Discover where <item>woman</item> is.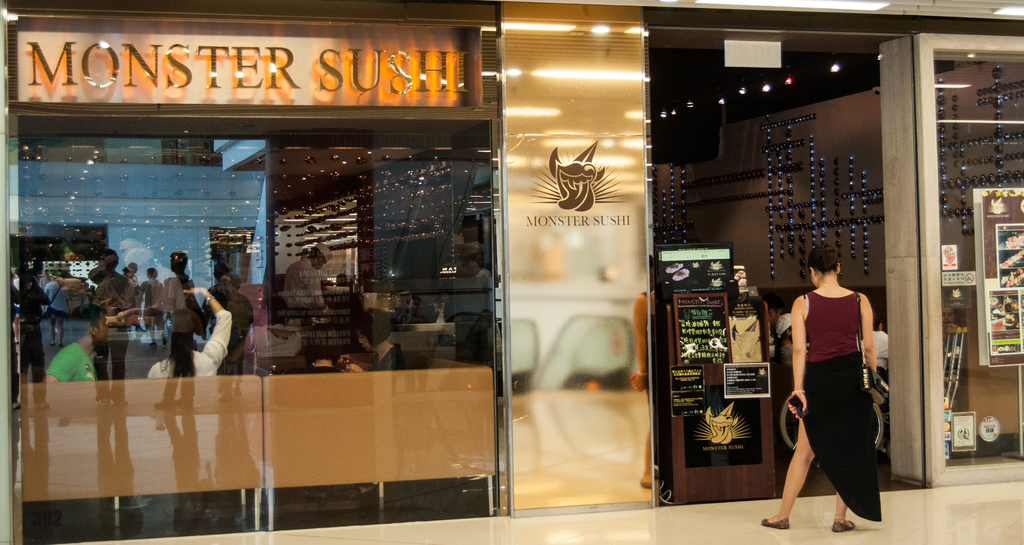
Discovered at 778 238 892 530.
